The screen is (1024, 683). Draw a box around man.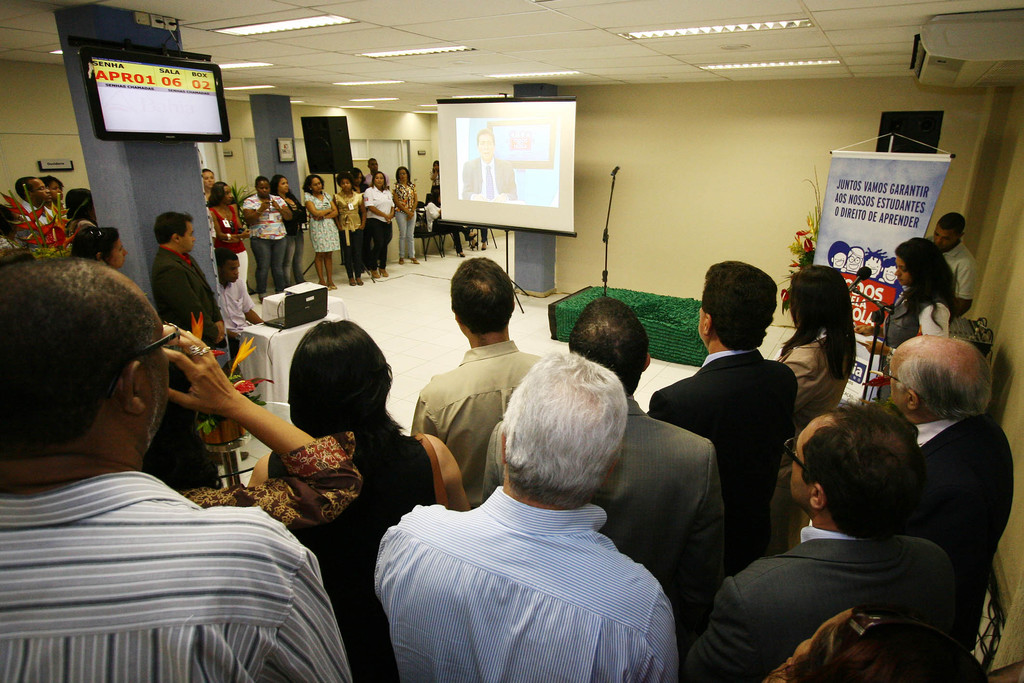
l=213, t=249, r=261, b=334.
